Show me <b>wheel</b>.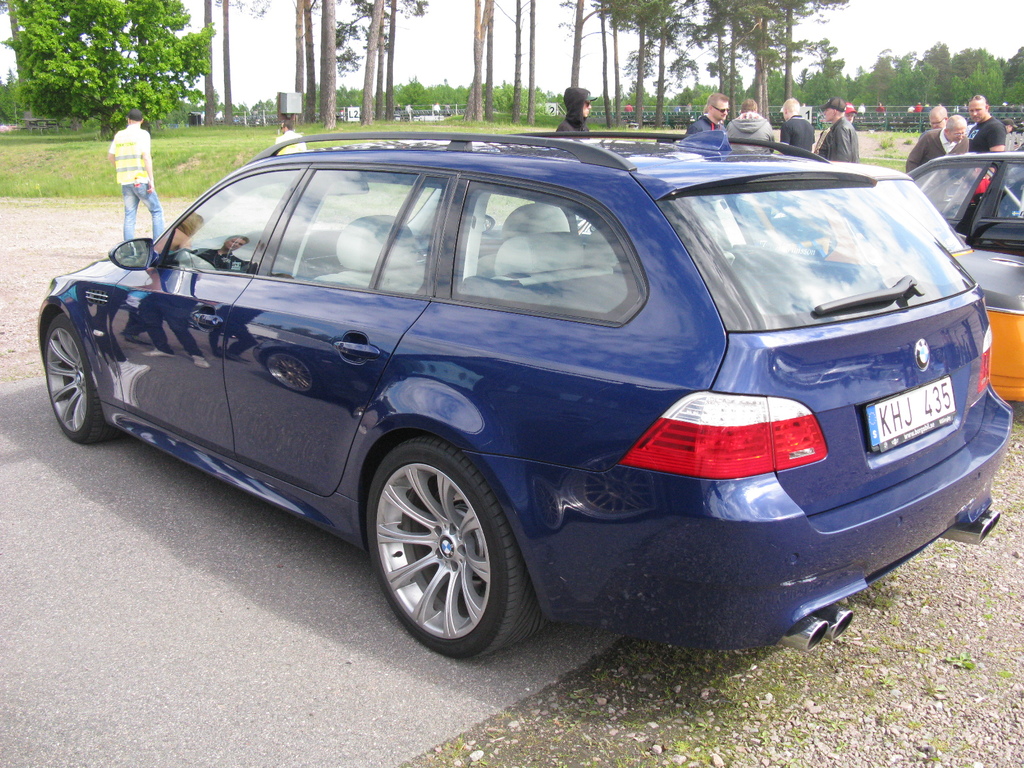
<b>wheel</b> is here: 356, 444, 525, 650.
